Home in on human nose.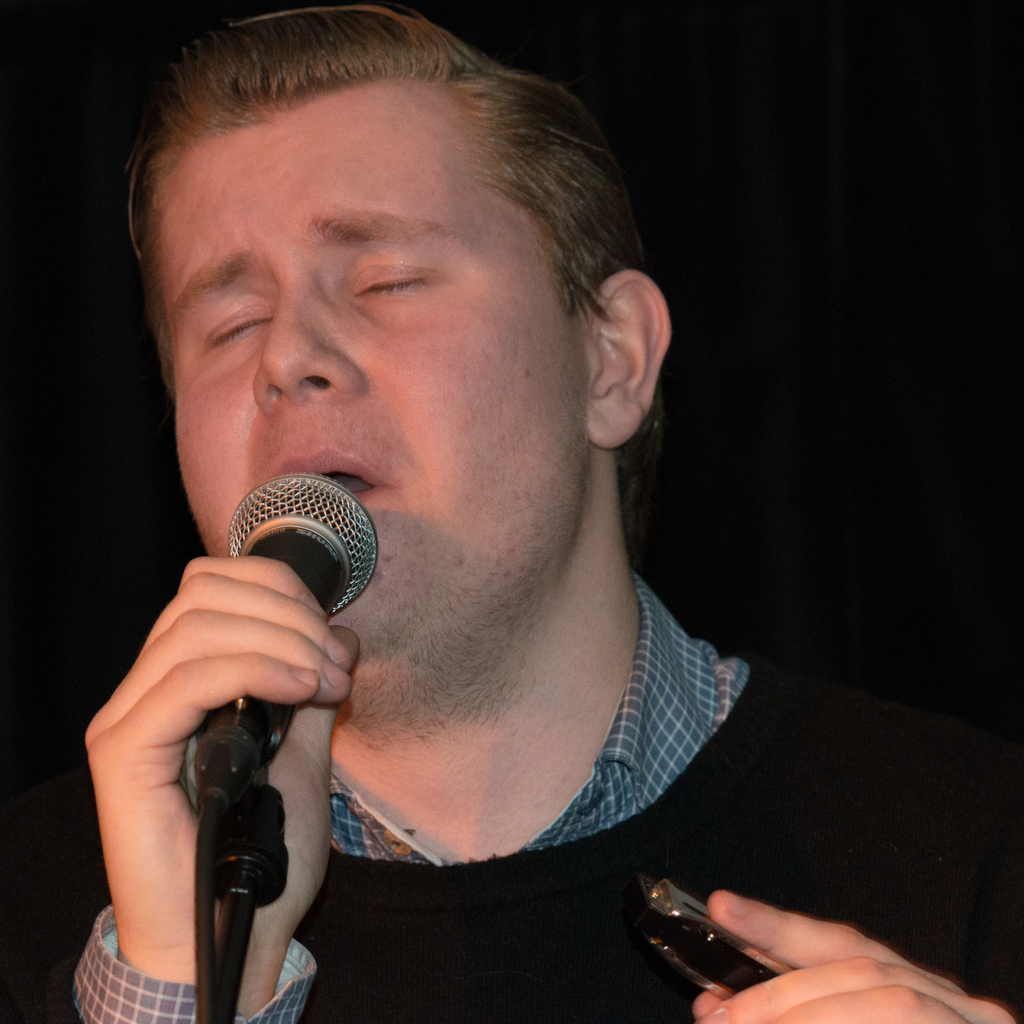
Homed in at {"x1": 252, "y1": 278, "x2": 360, "y2": 412}.
